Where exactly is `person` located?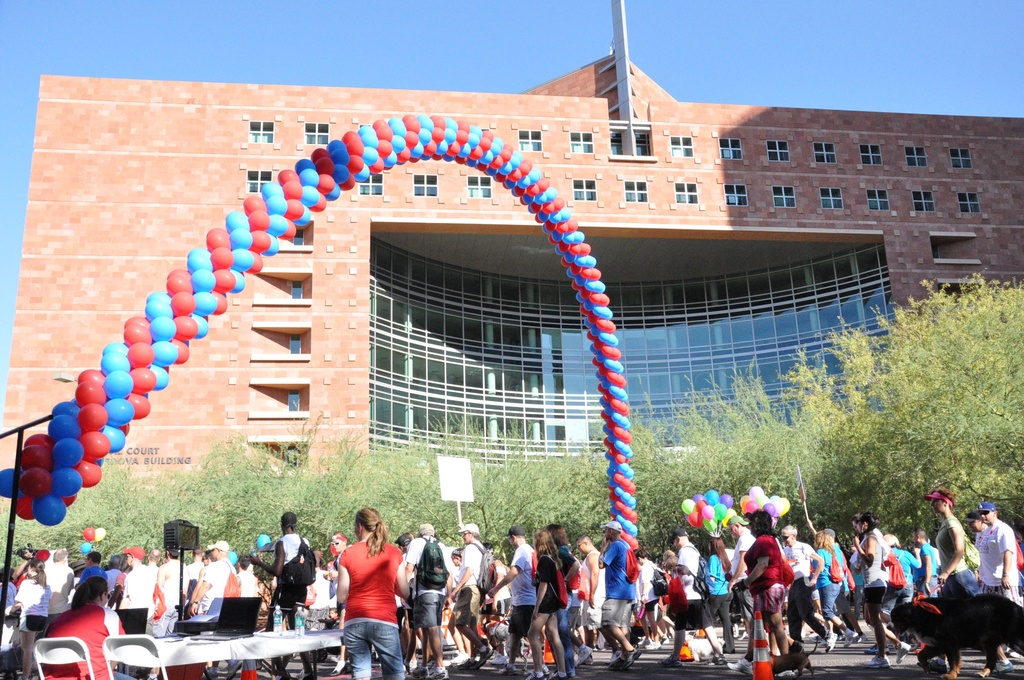
Its bounding box is rect(326, 510, 403, 668).
